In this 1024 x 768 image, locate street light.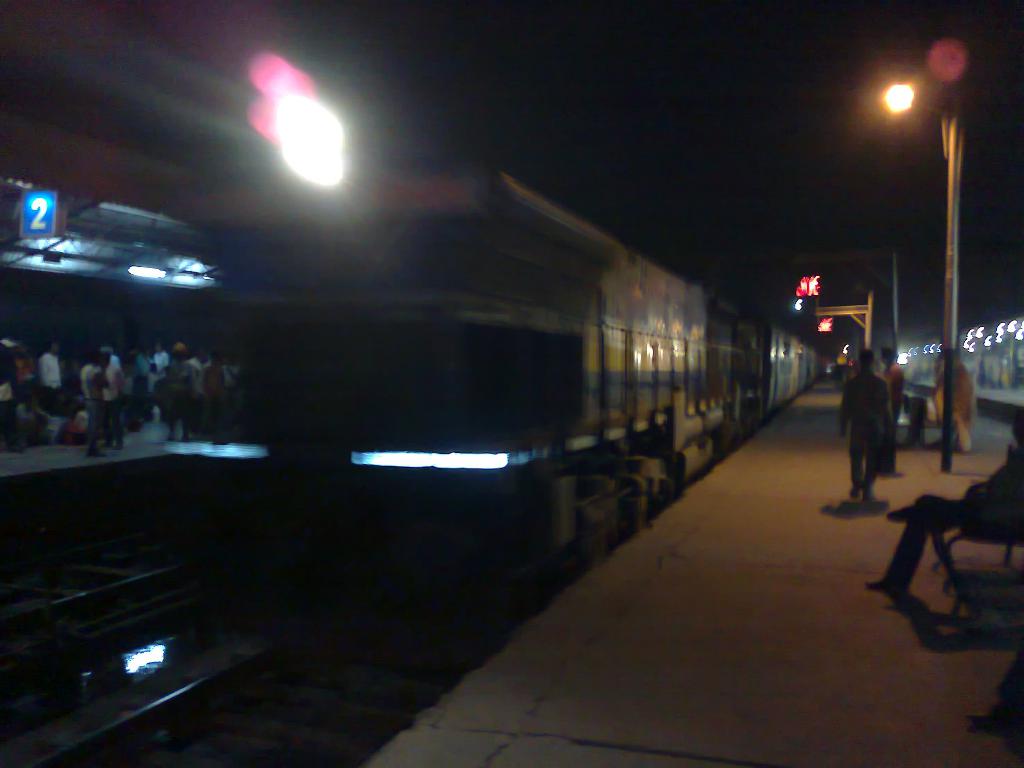
Bounding box: <region>877, 60, 996, 409</region>.
